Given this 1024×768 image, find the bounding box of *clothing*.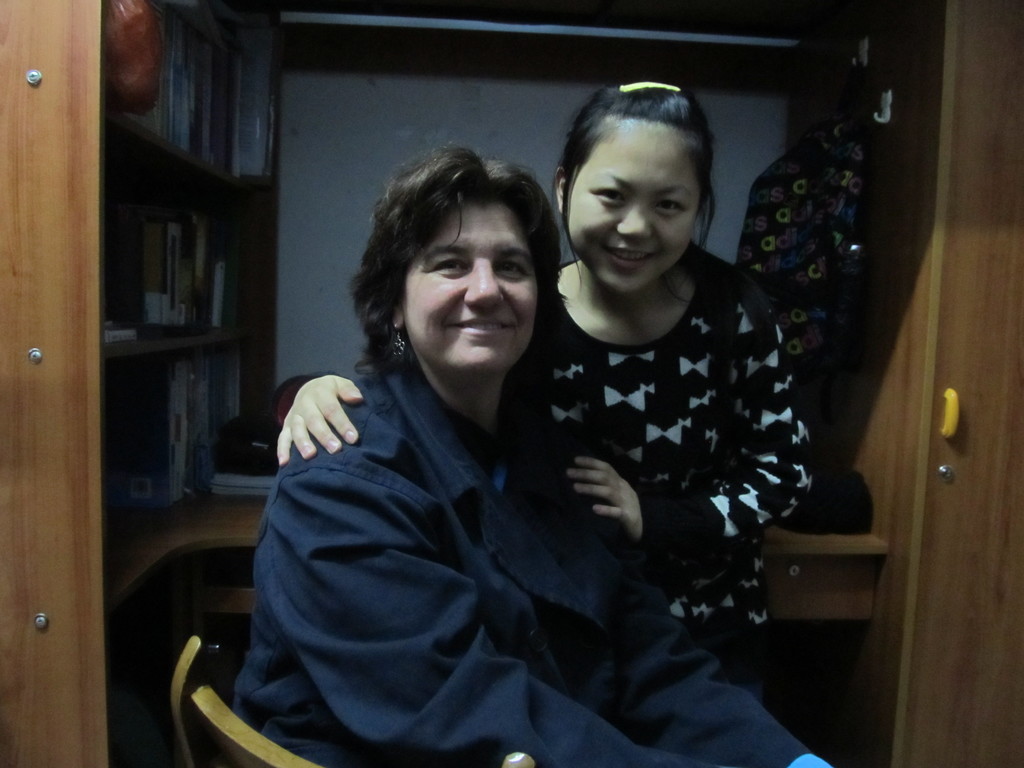
bbox=(269, 263, 815, 717).
